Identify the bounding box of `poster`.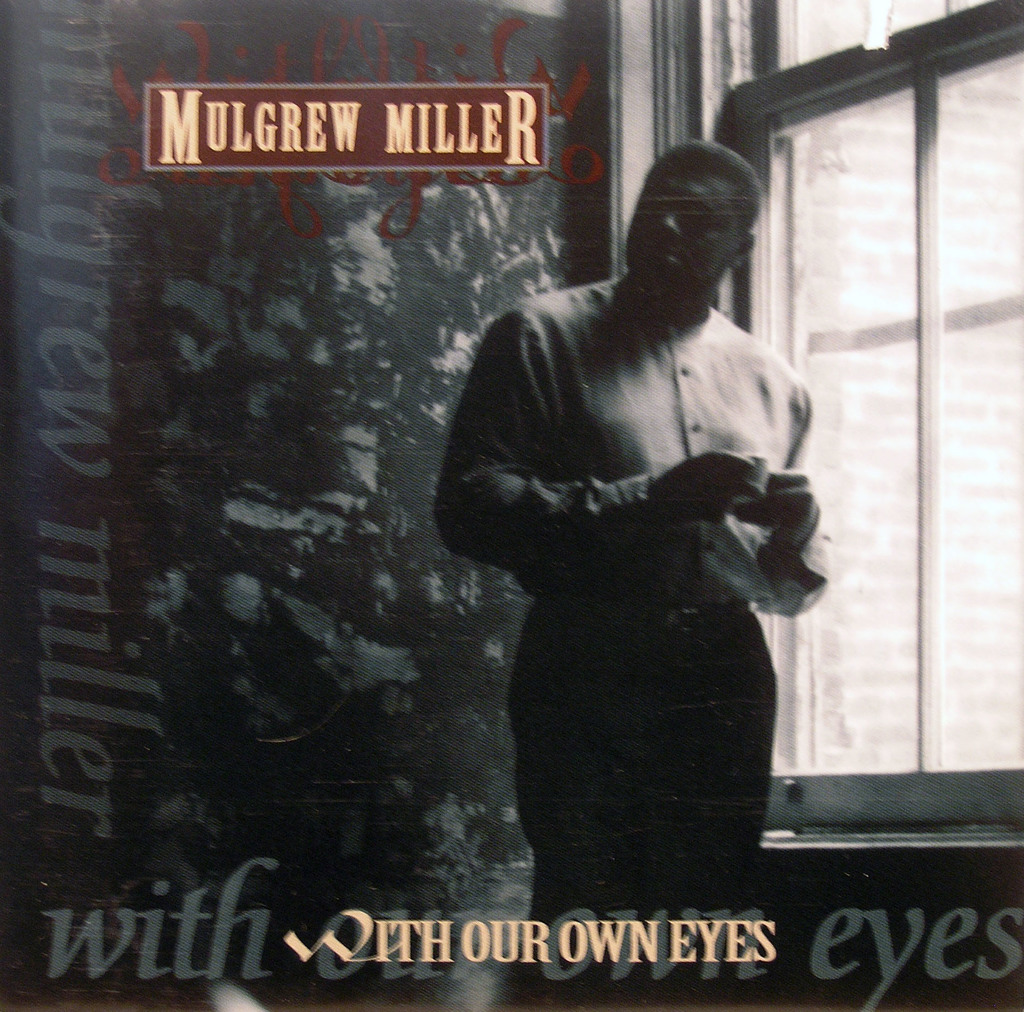
bbox(0, 0, 1023, 1011).
